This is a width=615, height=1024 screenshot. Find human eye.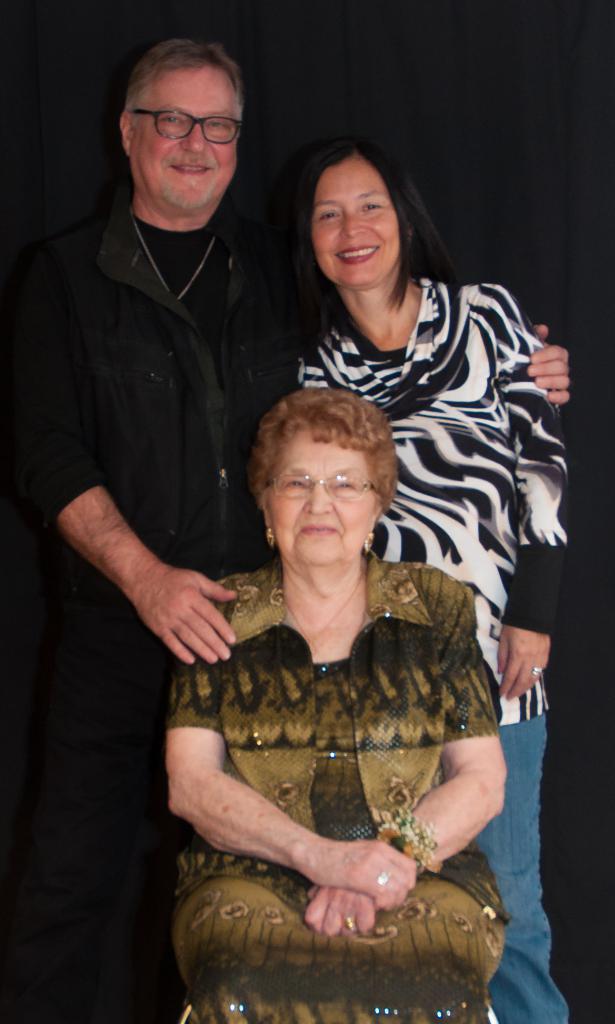
Bounding box: 333,476,356,499.
